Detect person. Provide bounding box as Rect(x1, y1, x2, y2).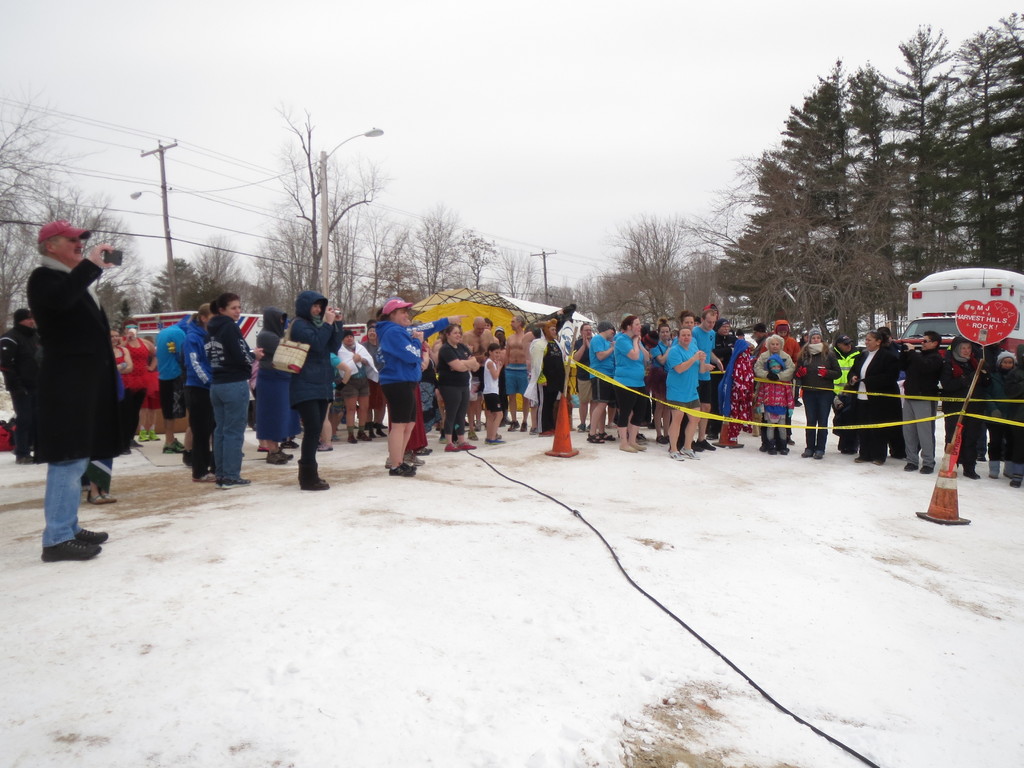
Rect(119, 323, 163, 448).
